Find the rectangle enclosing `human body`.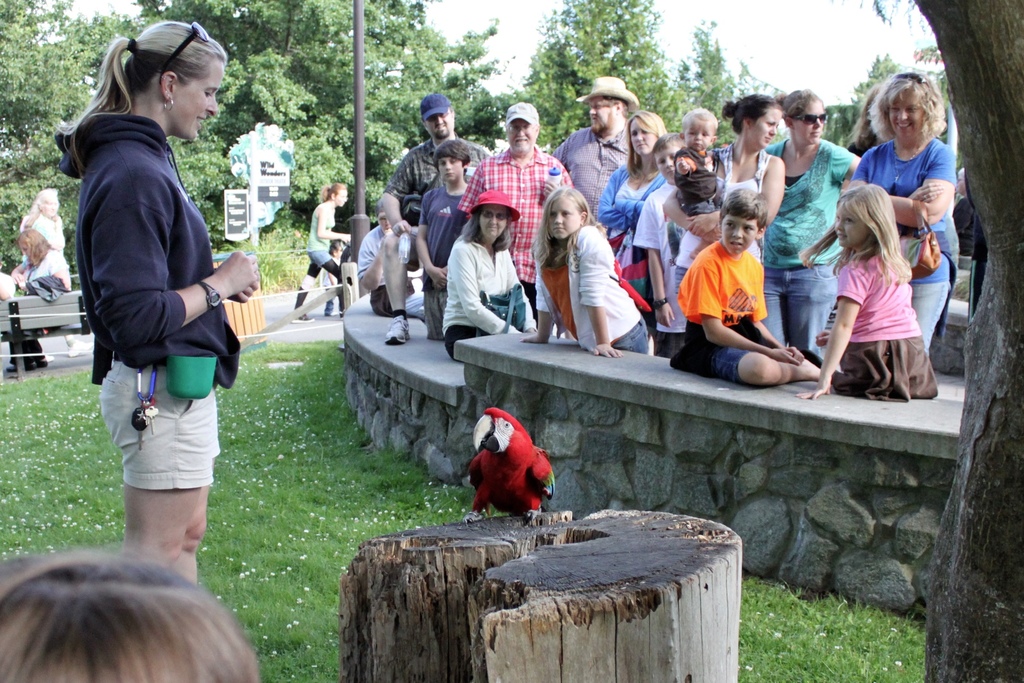
region(298, 198, 355, 318).
